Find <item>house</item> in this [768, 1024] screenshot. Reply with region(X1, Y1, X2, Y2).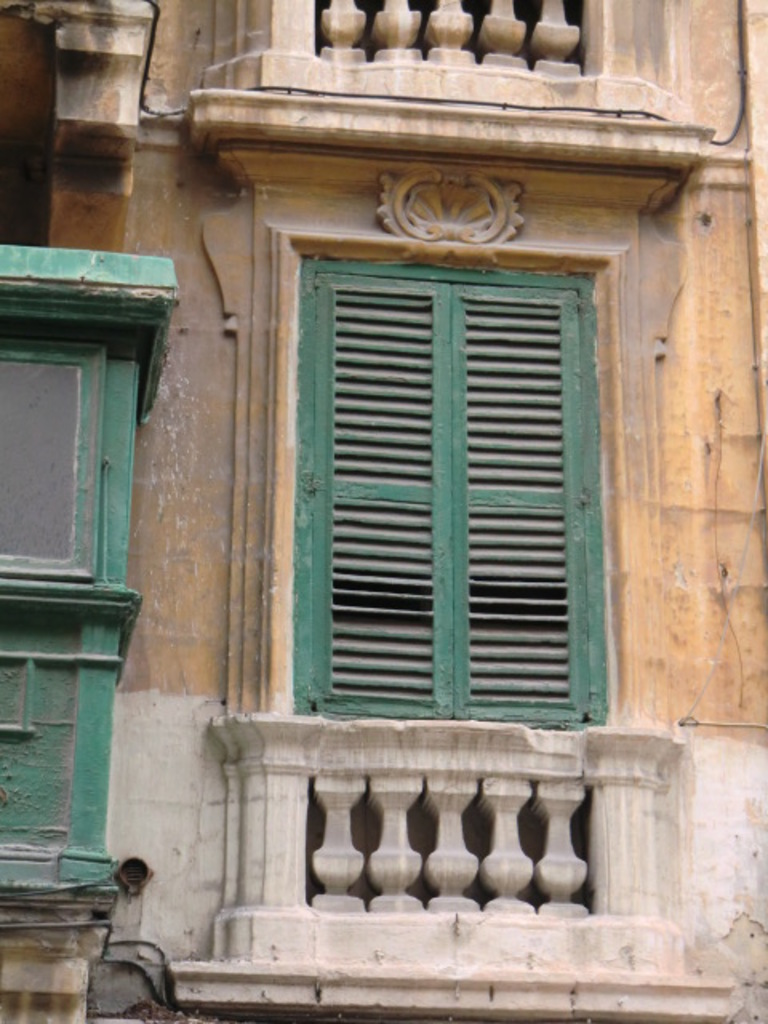
region(0, 0, 766, 992).
